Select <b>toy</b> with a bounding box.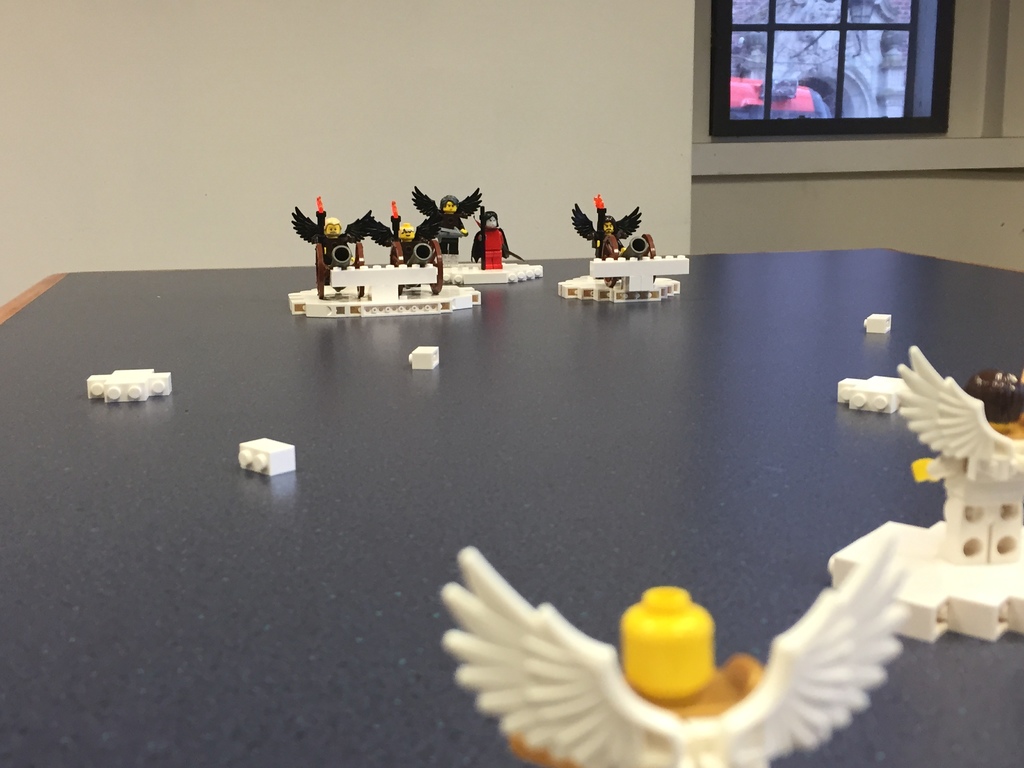
rect(275, 195, 407, 292).
